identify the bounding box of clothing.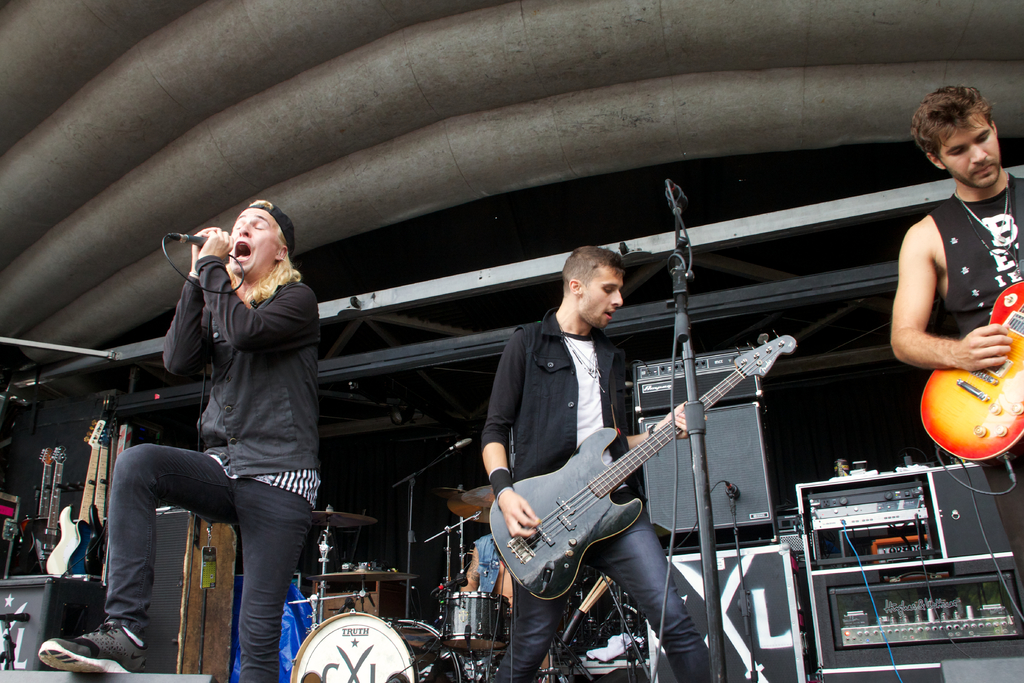
[106,251,328,682].
